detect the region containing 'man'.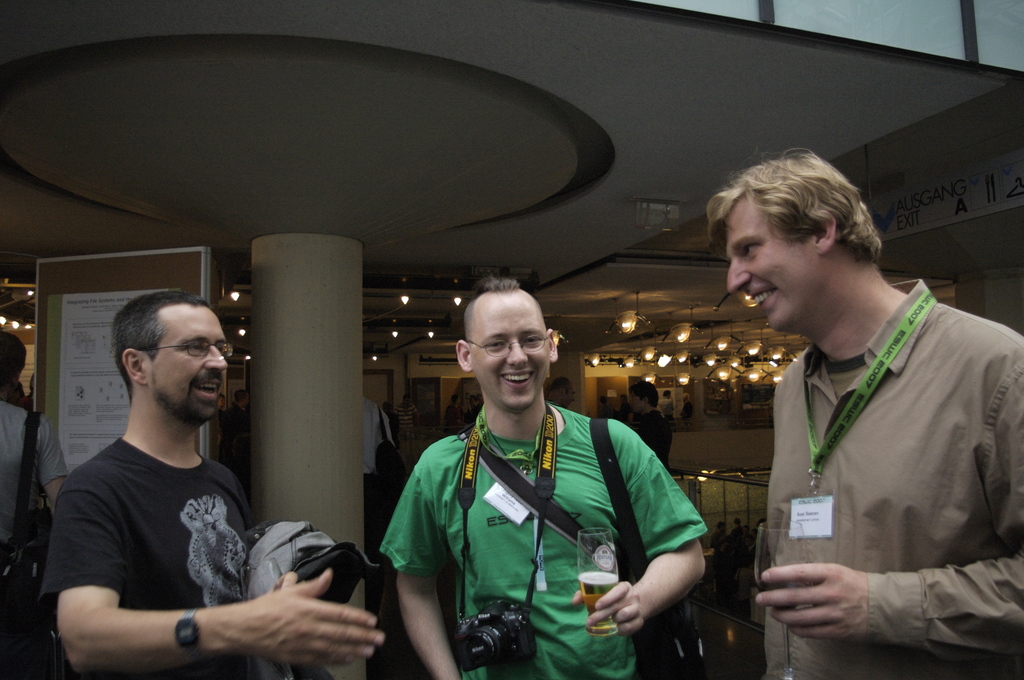
<box>547,376,576,408</box>.
